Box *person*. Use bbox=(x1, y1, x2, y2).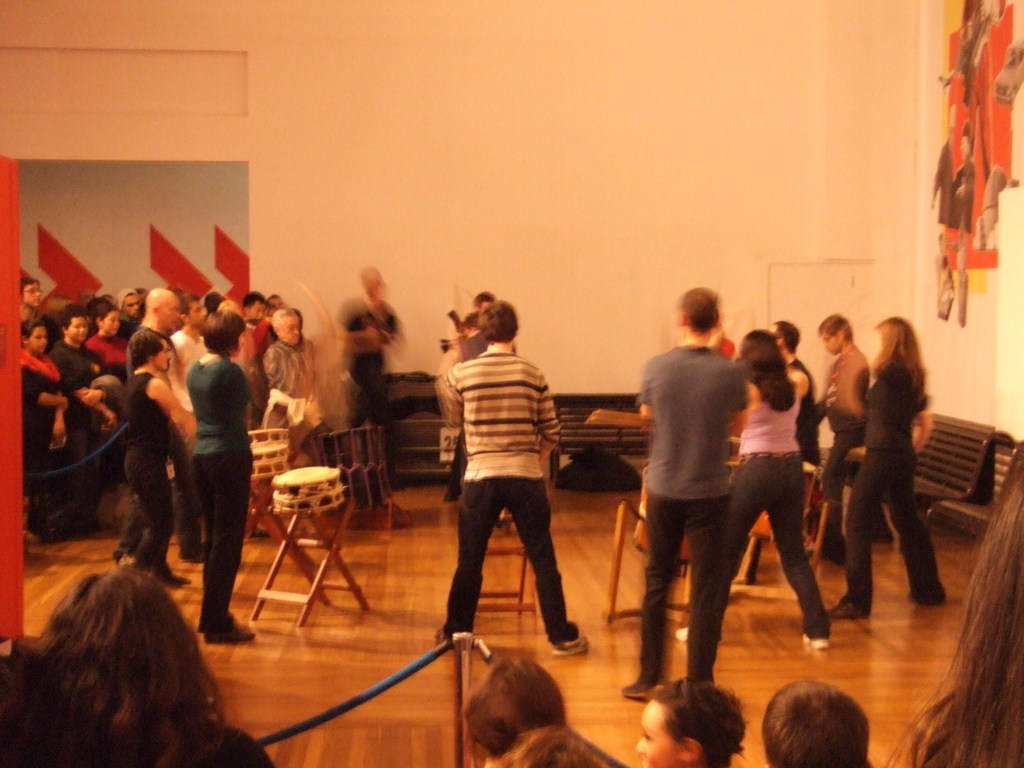
bbox=(120, 328, 205, 600).
